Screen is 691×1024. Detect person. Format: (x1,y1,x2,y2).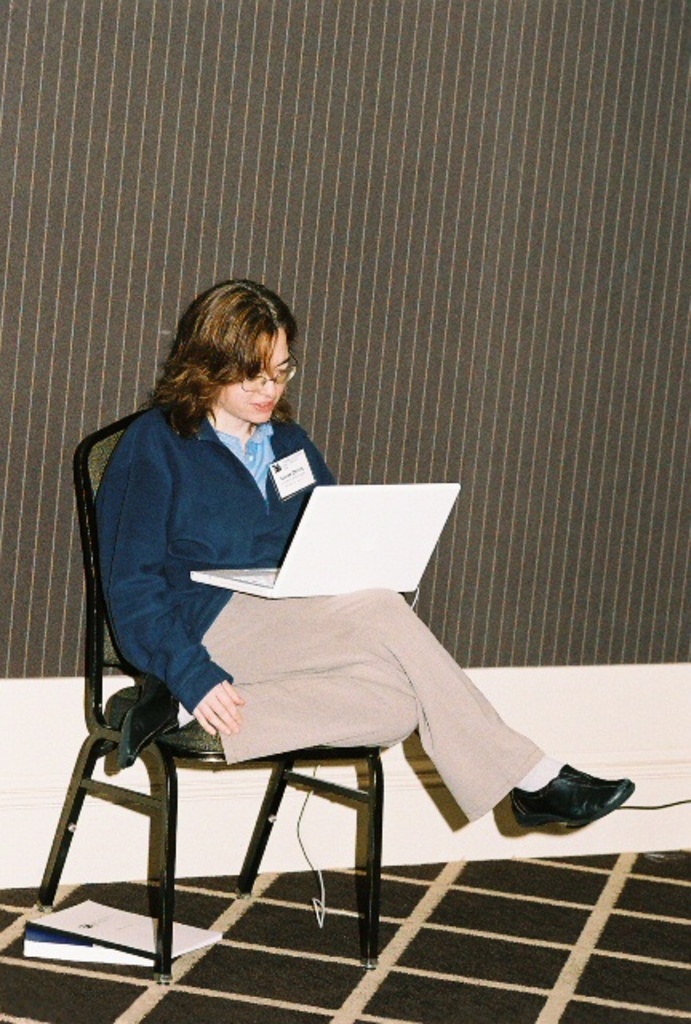
(78,274,637,835).
